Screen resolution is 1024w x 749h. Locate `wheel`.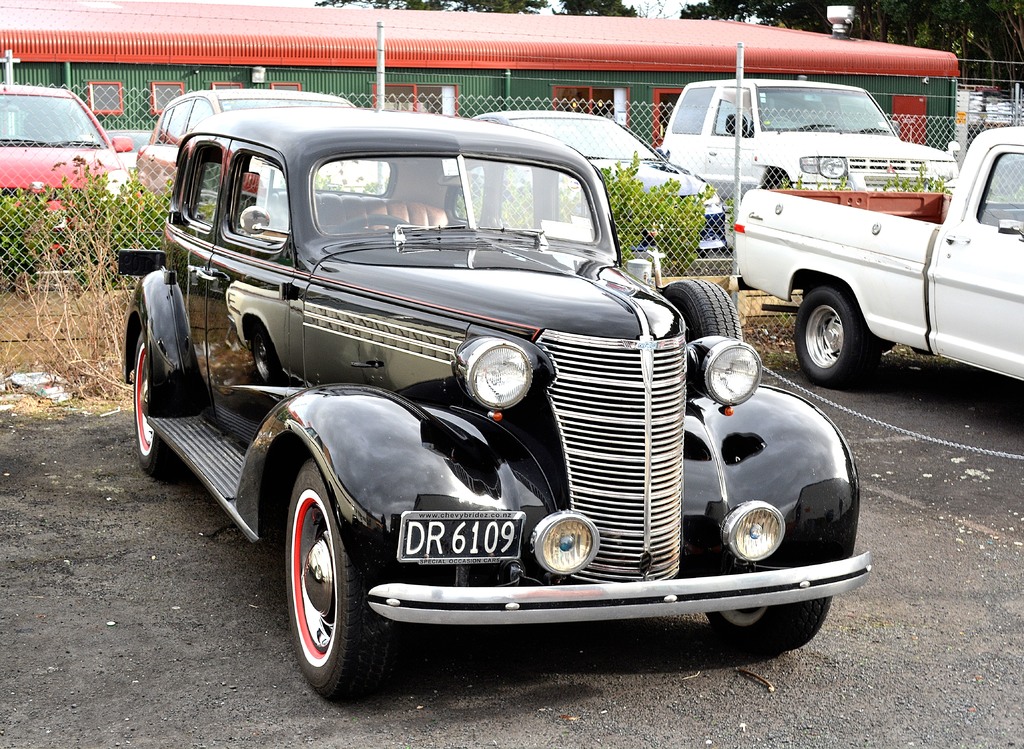
rect(132, 334, 189, 474).
